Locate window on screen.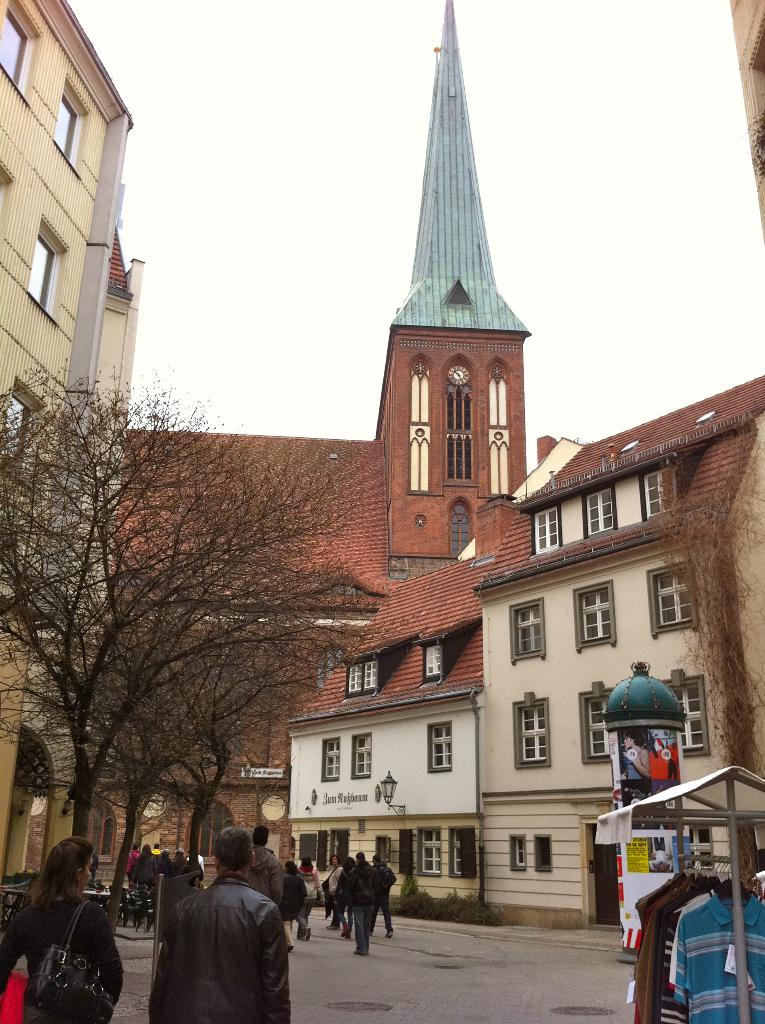
On screen at crop(504, 600, 550, 660).
